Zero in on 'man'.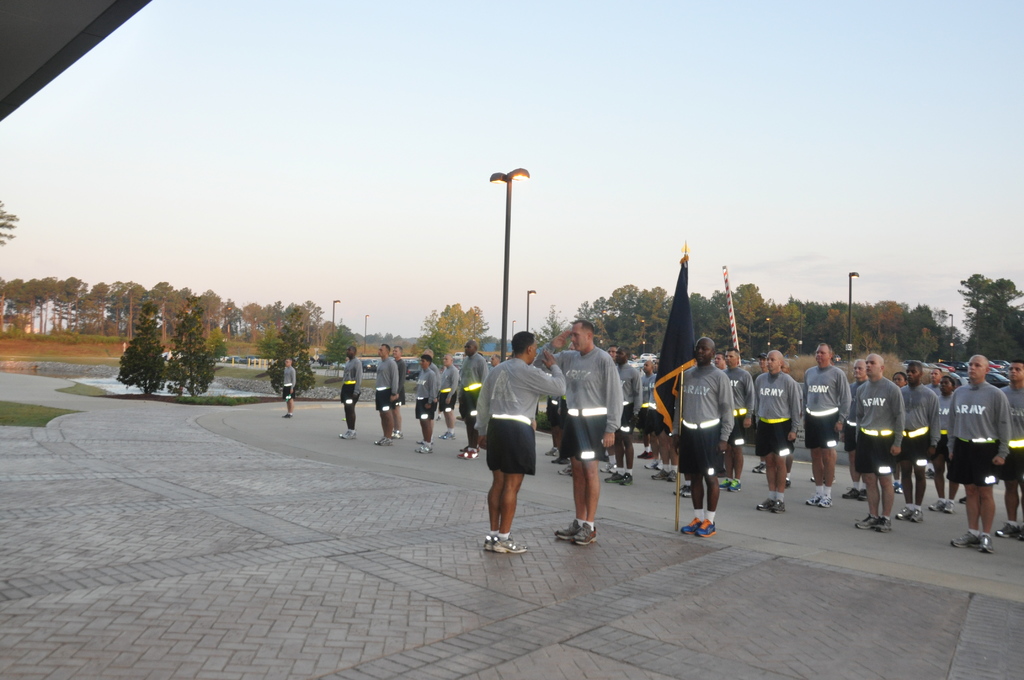
Zeroed in: x1=532, y1=320, x2=622, y2=551.
